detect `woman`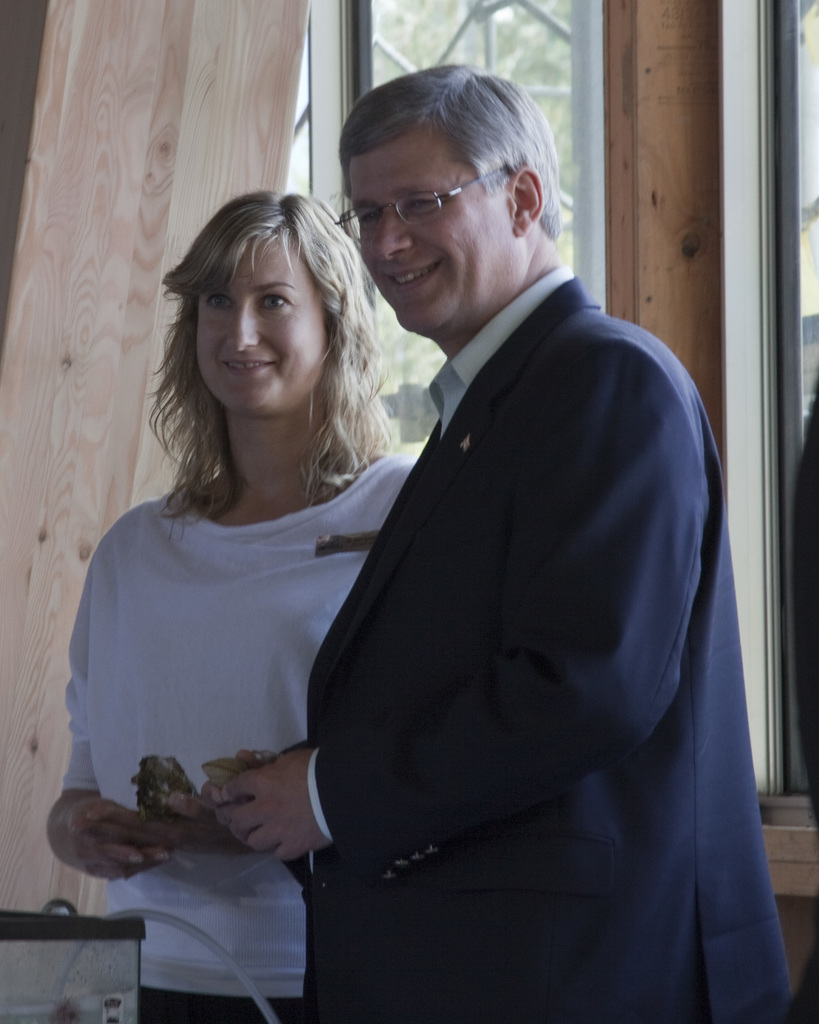
x1=65, y1=167, x2=439, y2=1000
